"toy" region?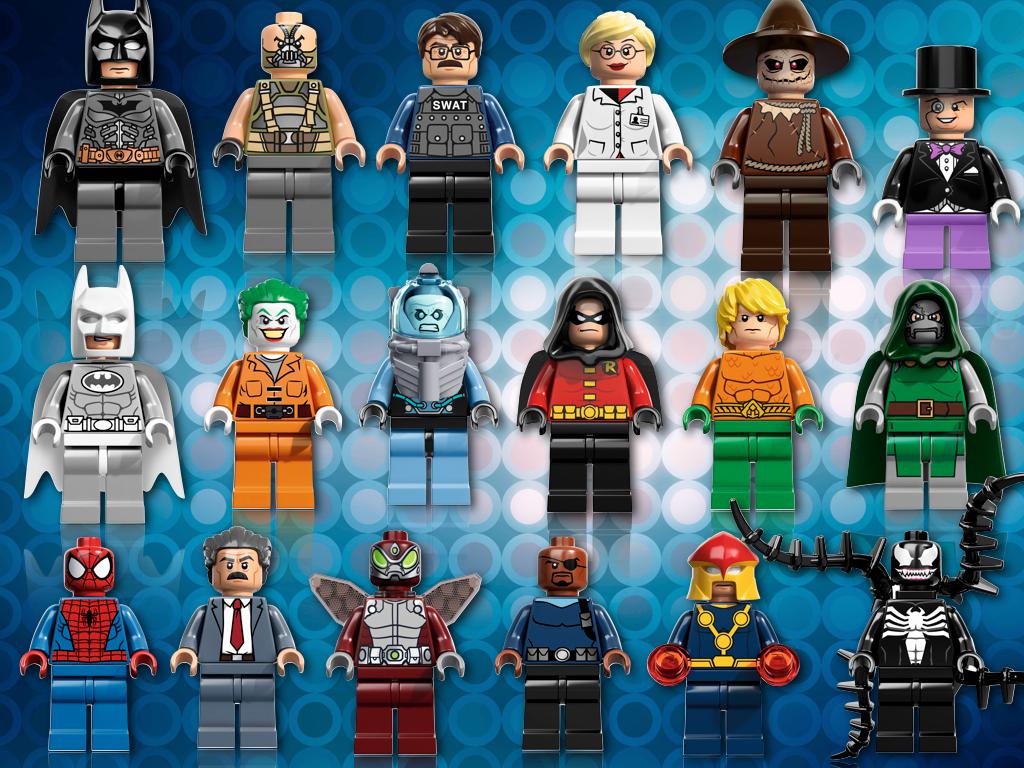
[701, 0, 870, 274]
